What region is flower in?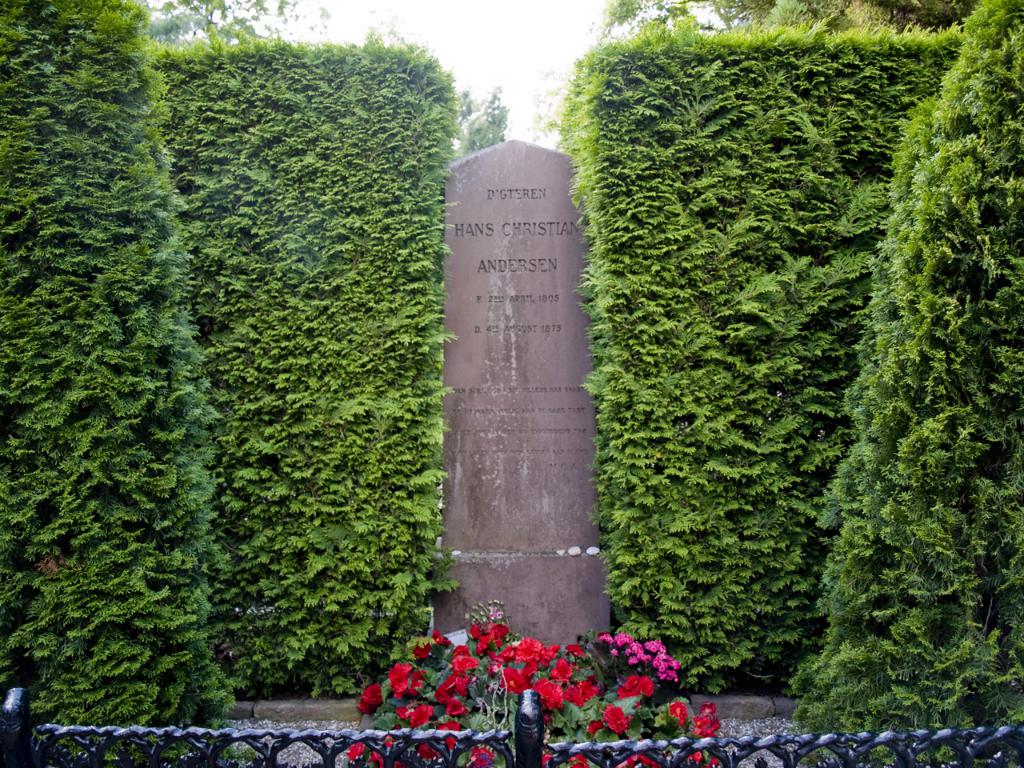
[x1=618, y1=751, x2=662, y2=767].
